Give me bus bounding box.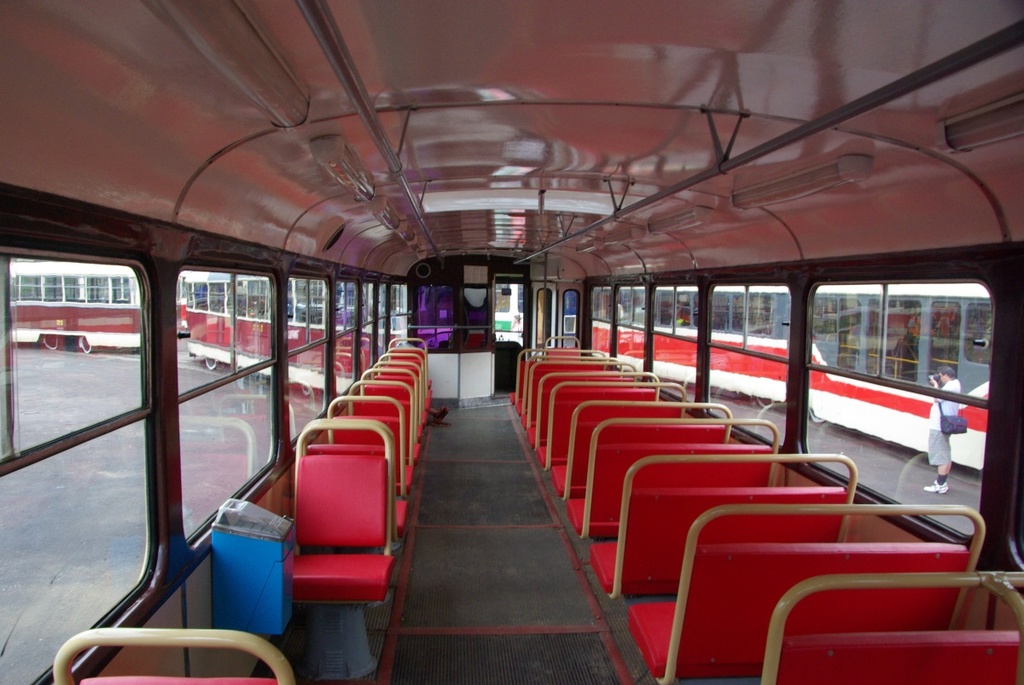
detection(0, 0, 1023, 684).
